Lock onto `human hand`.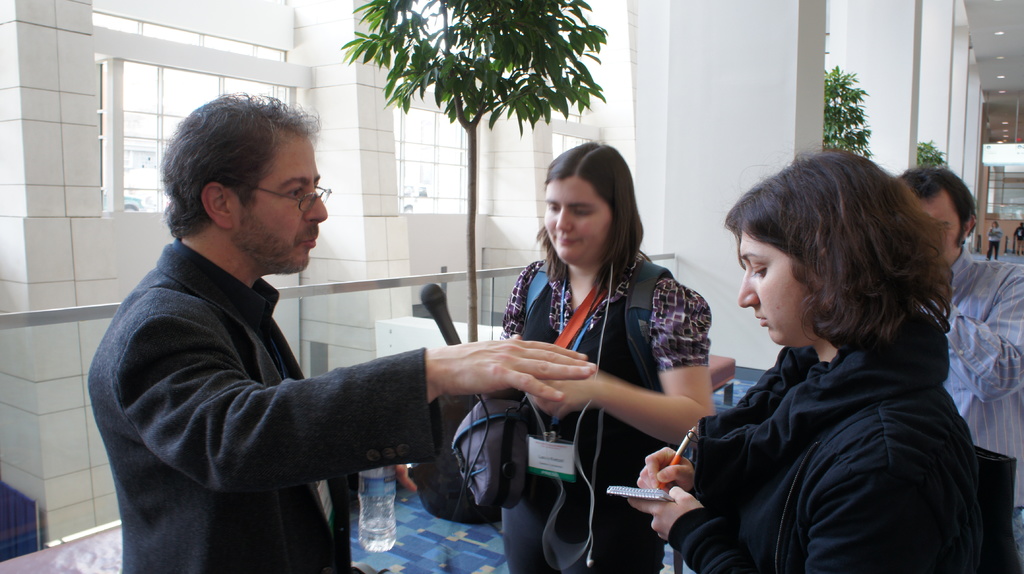
Locked: region(392, 337, 641, 418).
